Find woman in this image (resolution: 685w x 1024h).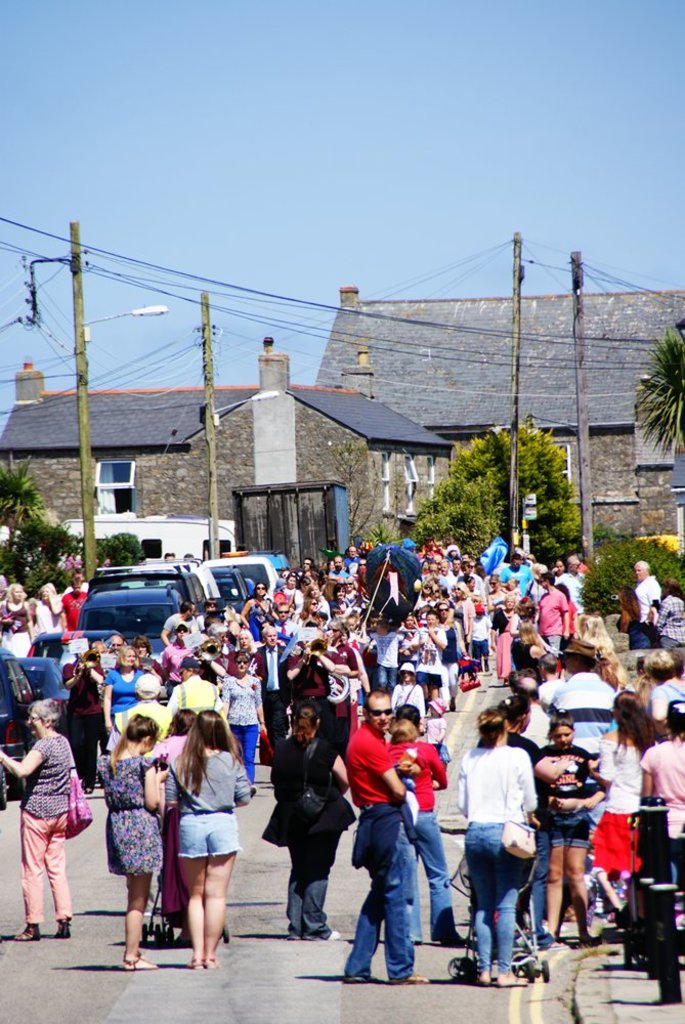
(220, 646, 266, 803).
